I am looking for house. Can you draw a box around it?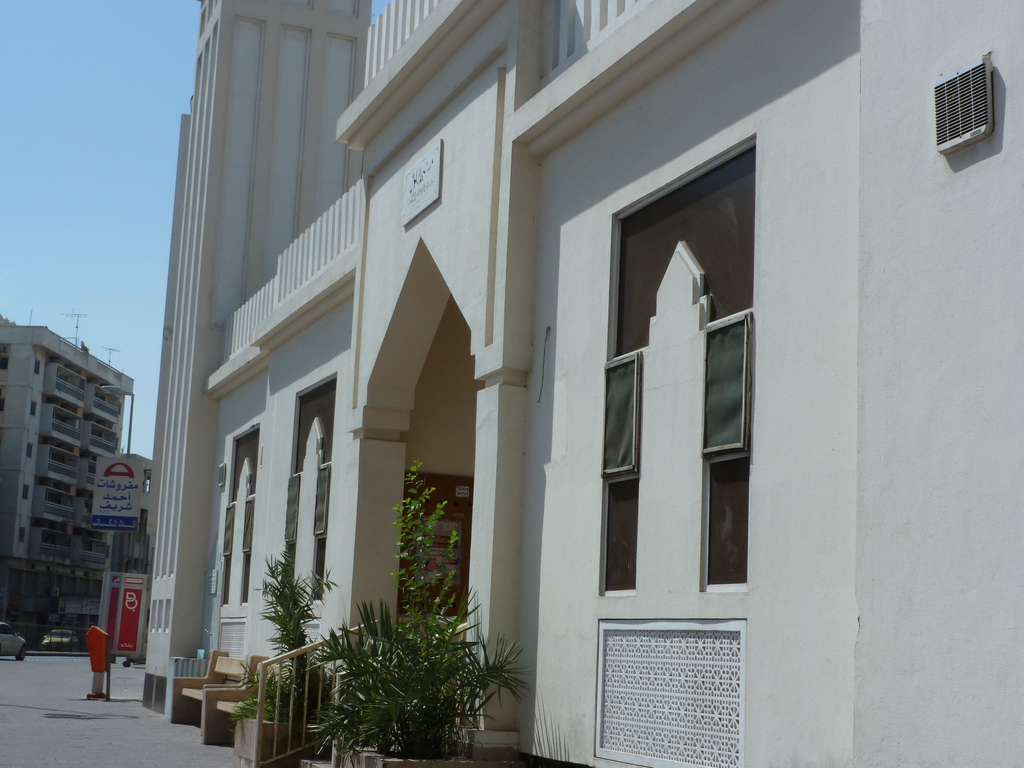
Sure, the bounding box is 0,278,161,663.
